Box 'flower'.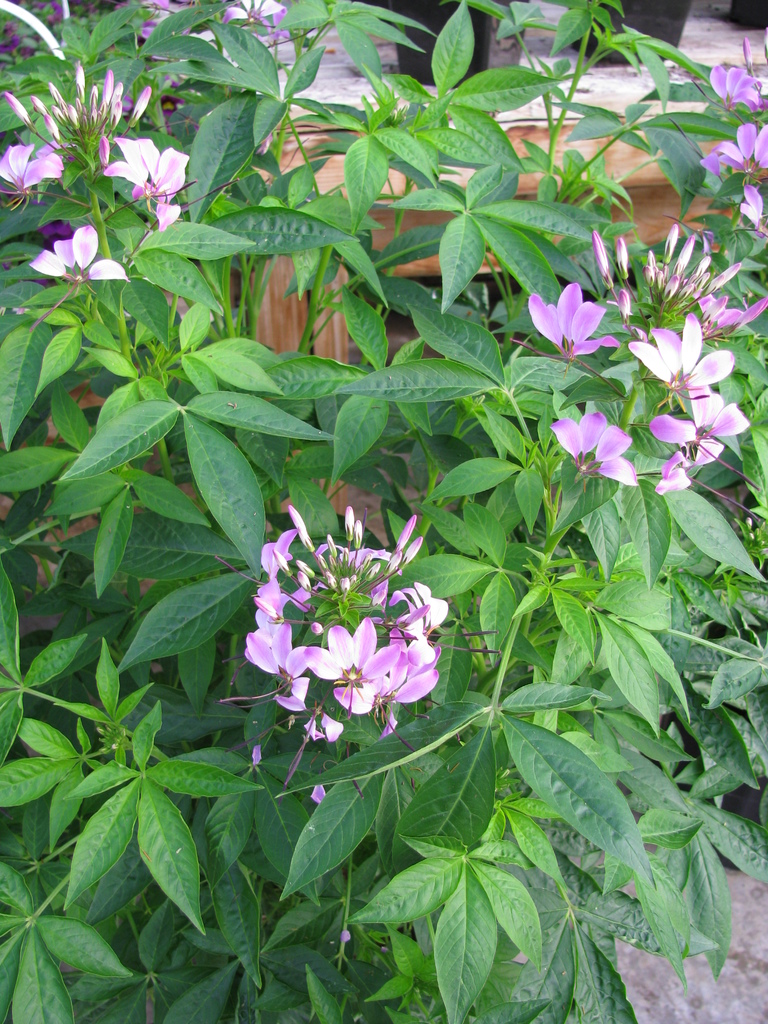
box=[546, 406, 630, 483].
